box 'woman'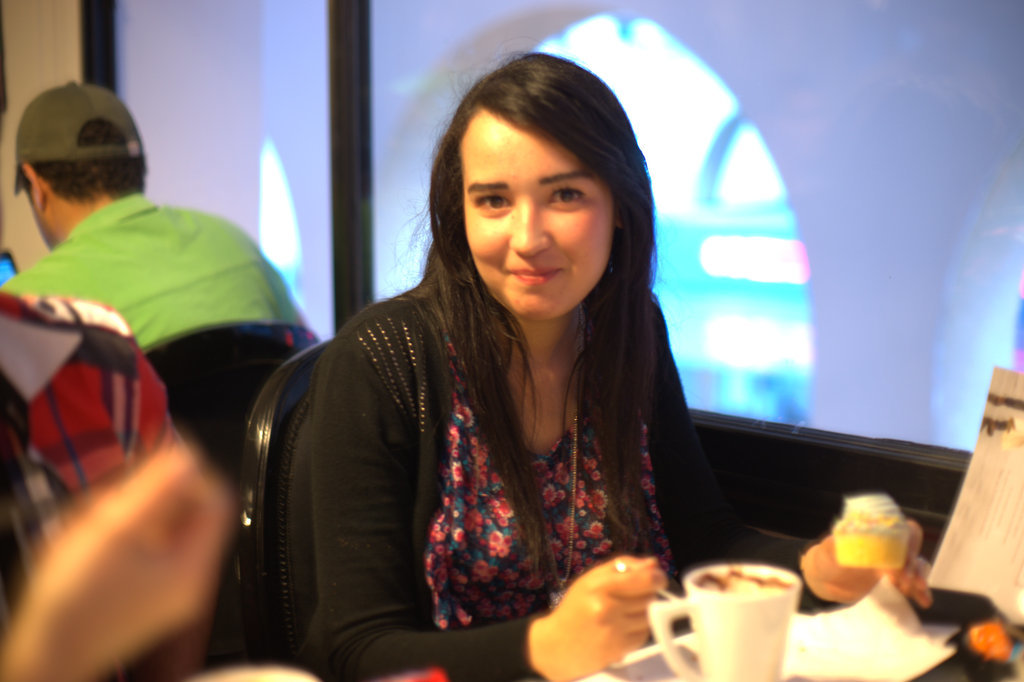
(301,27,935,681)
